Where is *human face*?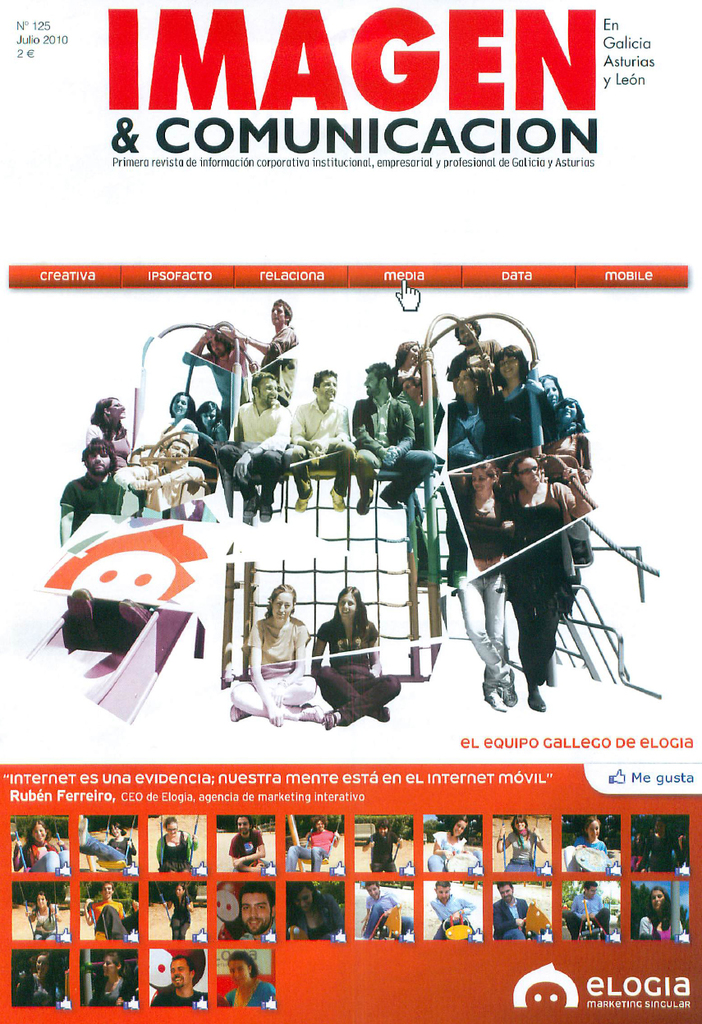
locate(35, 893, 46, 909).
